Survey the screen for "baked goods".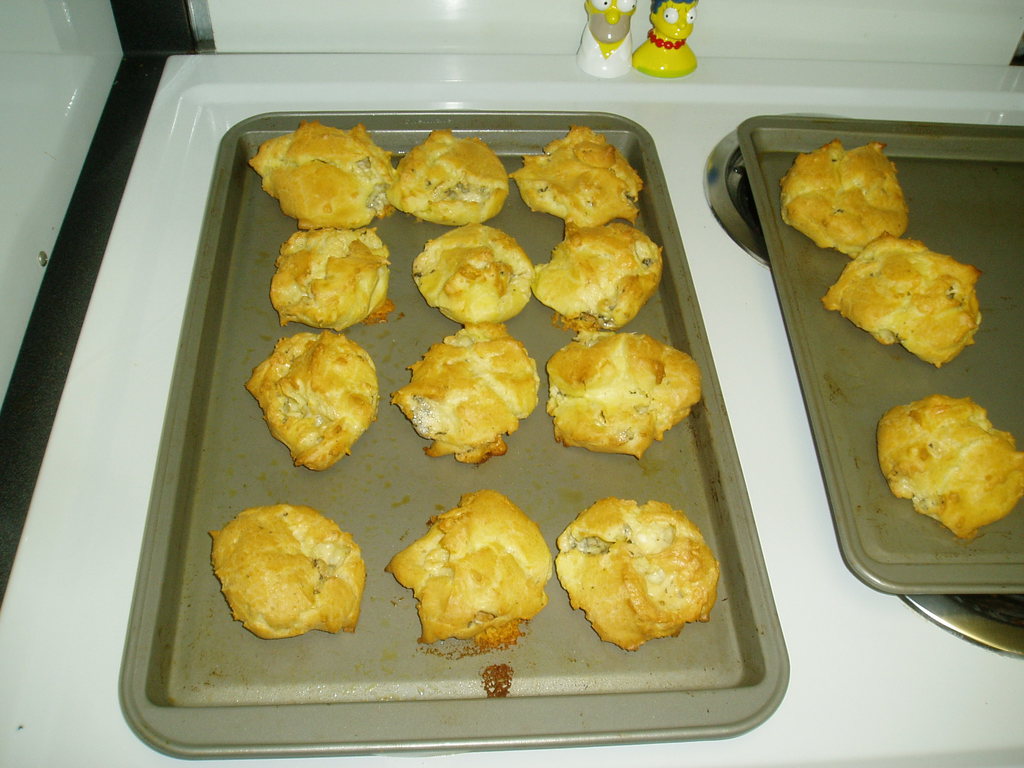
Survey found: 382, 484, 550, 639.
